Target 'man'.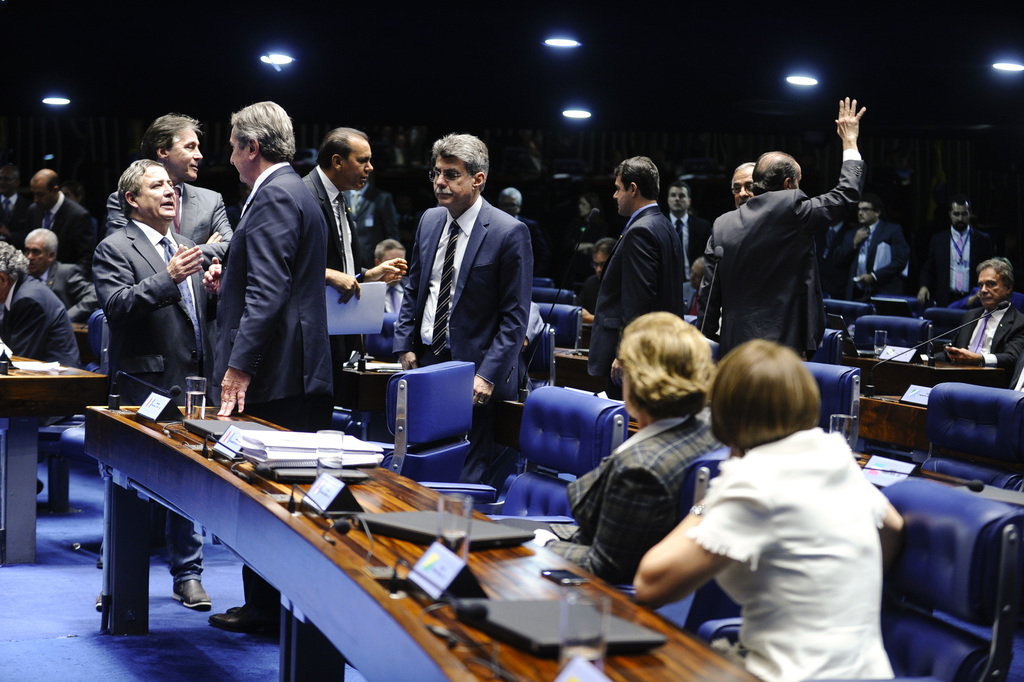
Target region: {"x1": 34, "y1": 167, "x2": 89, "y2": 263}.
